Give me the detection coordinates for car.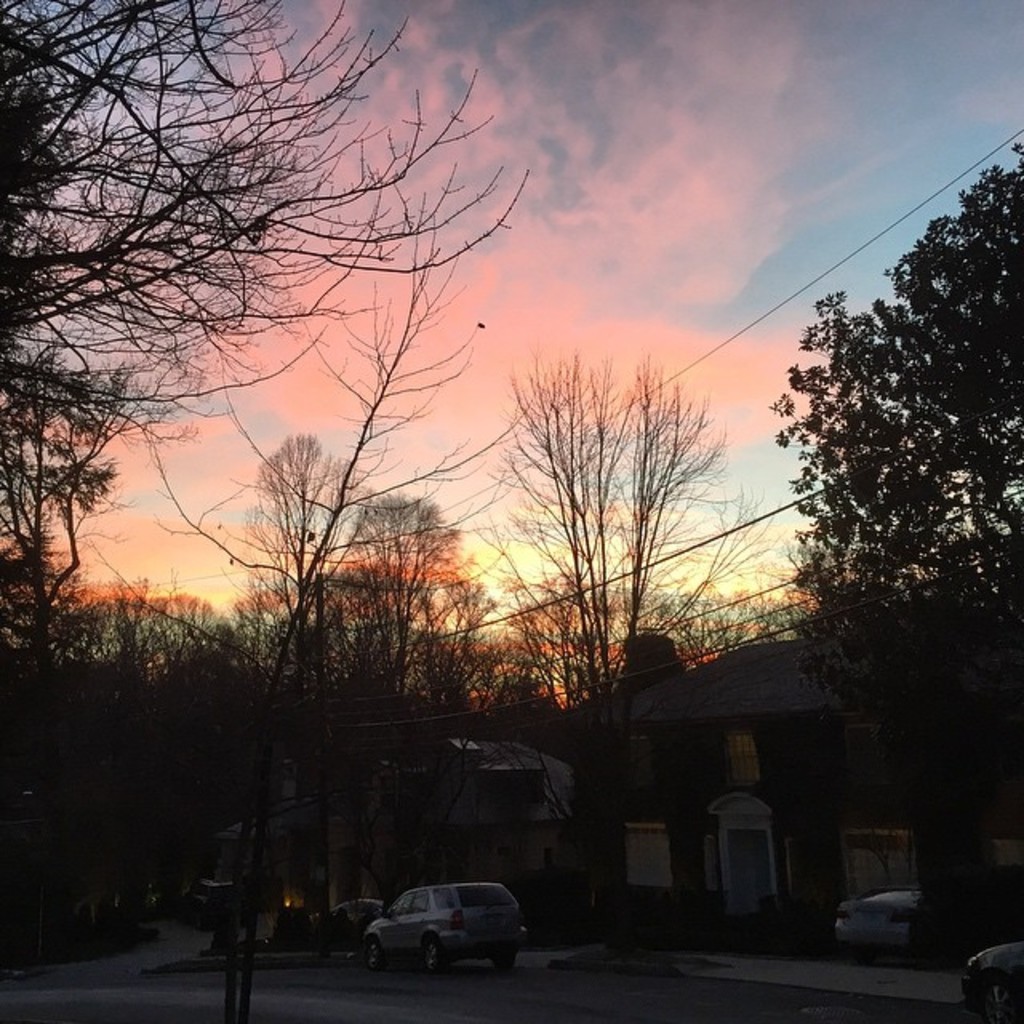
[358,885,541,987].
